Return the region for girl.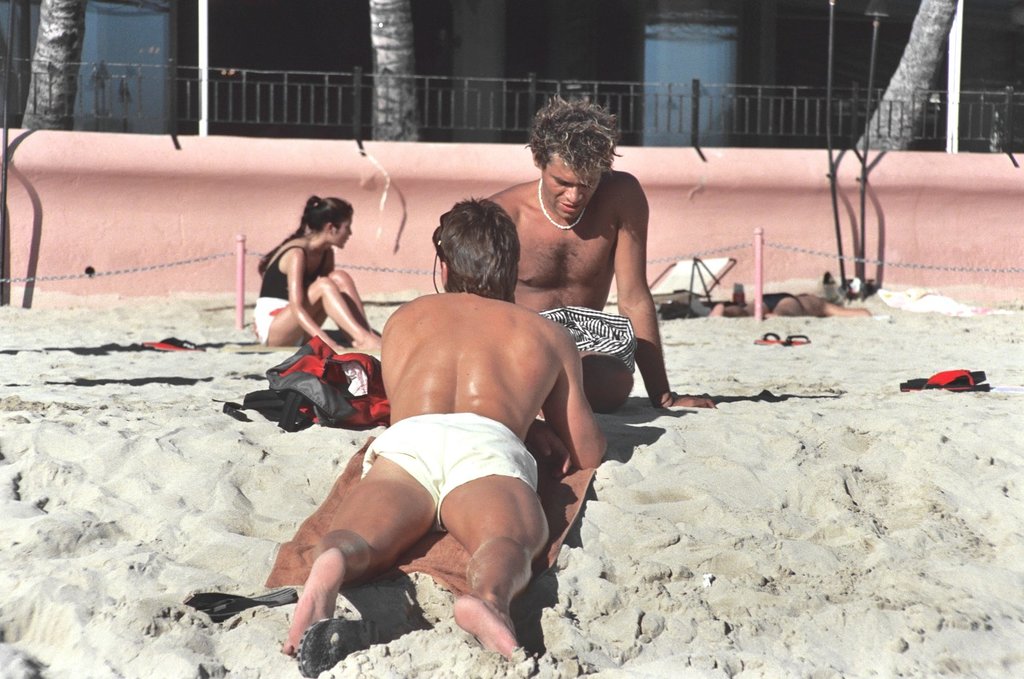
bbox=[251, 188, 384, 356].
